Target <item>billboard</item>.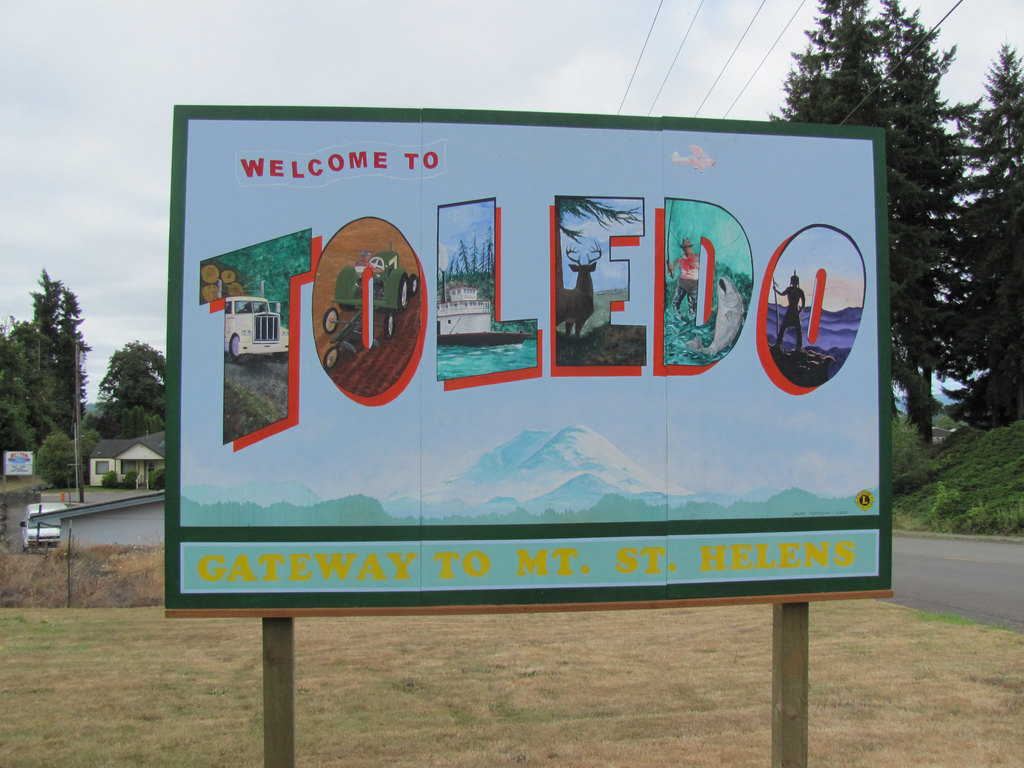
Target region: pyautogui.locateOnScreen(169, 108, 895, 605).
